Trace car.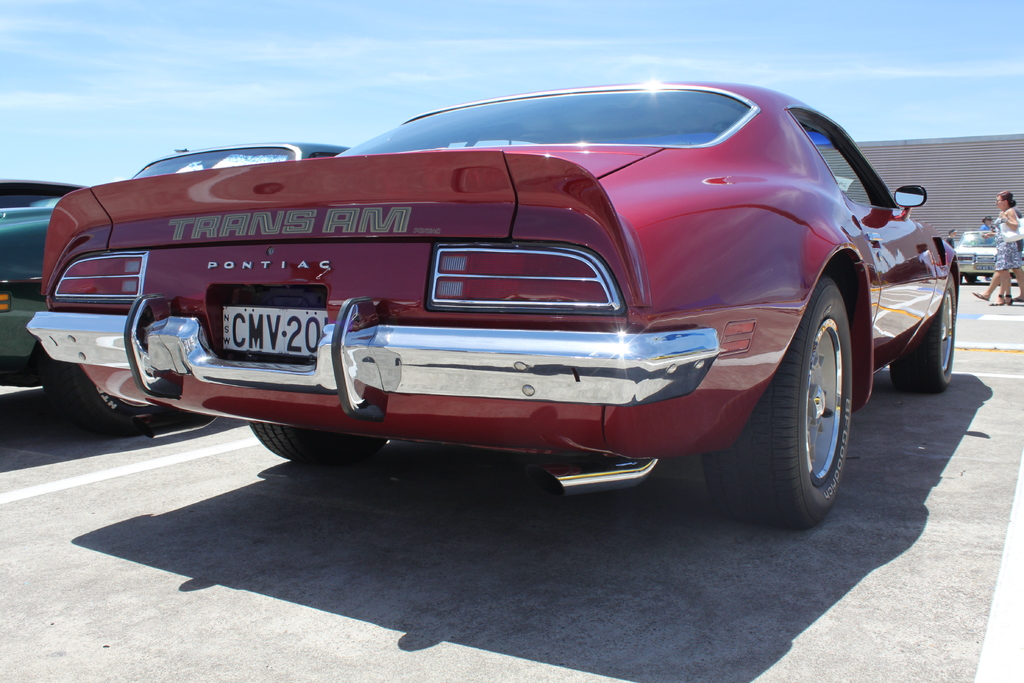
Traced to bbox(953, 236, 1003, 280).
